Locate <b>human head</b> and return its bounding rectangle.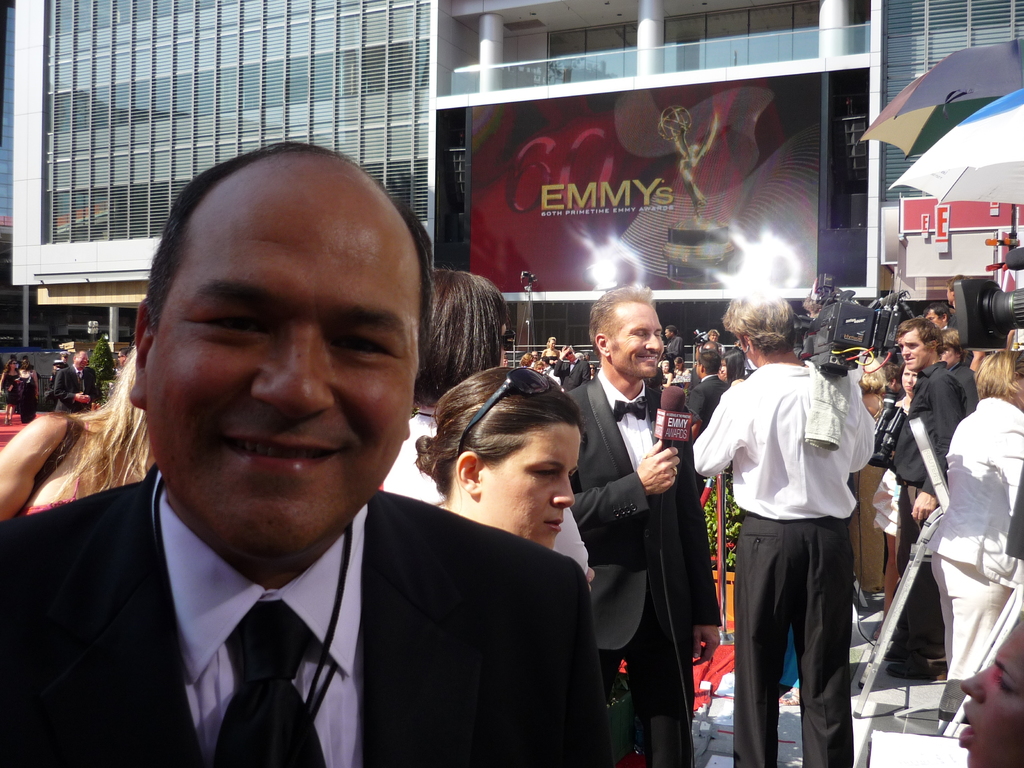
(left=547, top=334, right=556, bottom=350).
